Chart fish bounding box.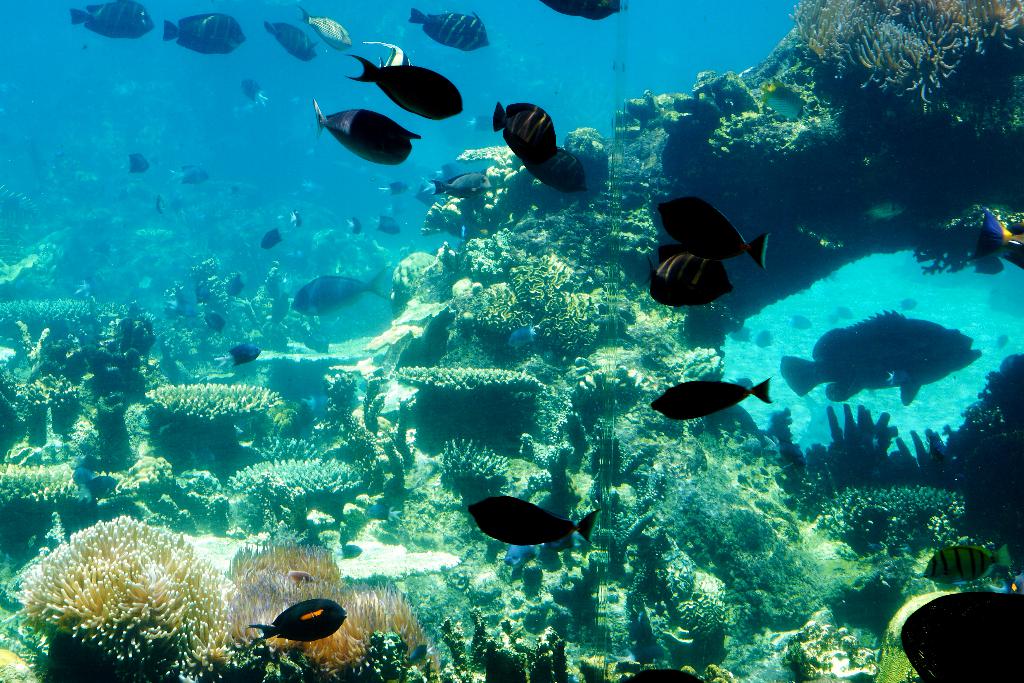
Charted: {"left": 506, "top": 540, "right": 569, "bottom": 568}.
